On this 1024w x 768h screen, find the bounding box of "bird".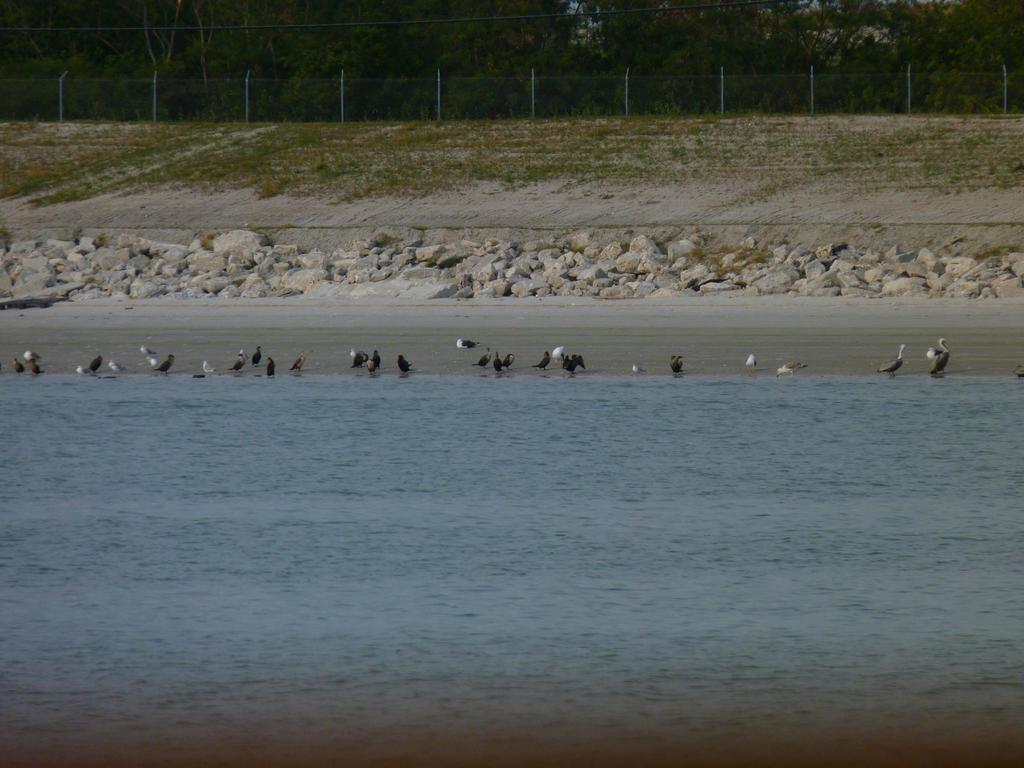
Bounding box: [left=671, top=355, right=684, bottom=375].
